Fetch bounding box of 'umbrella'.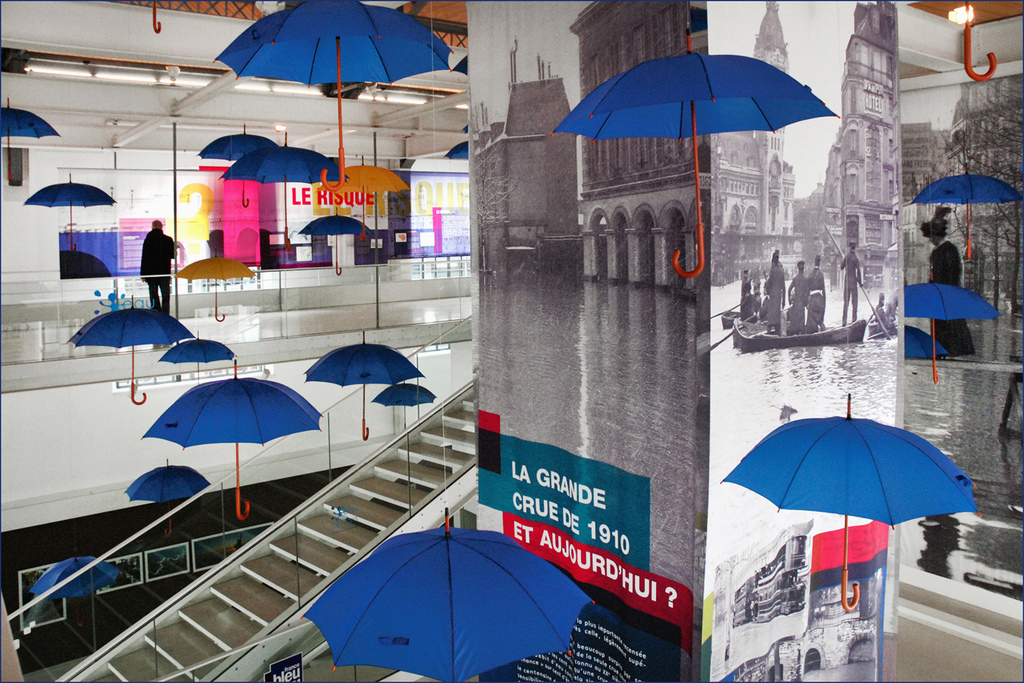
Bbox: pyautogui.locateOnScreen(303, 331, 425, 440).
